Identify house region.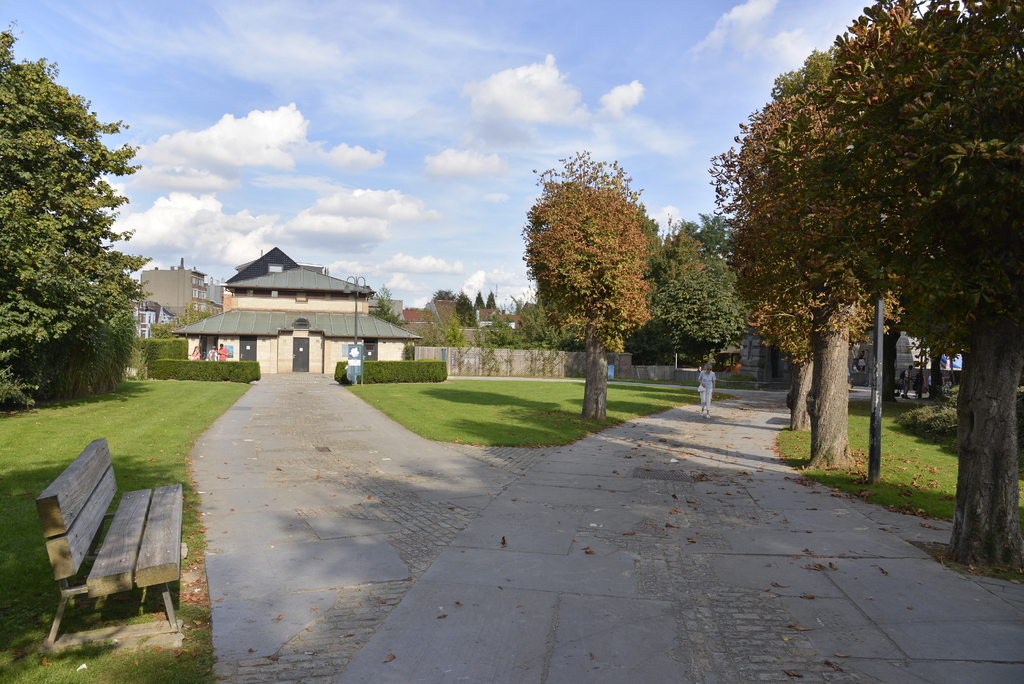
Region: bbox=[168, 244, 416, 375].
